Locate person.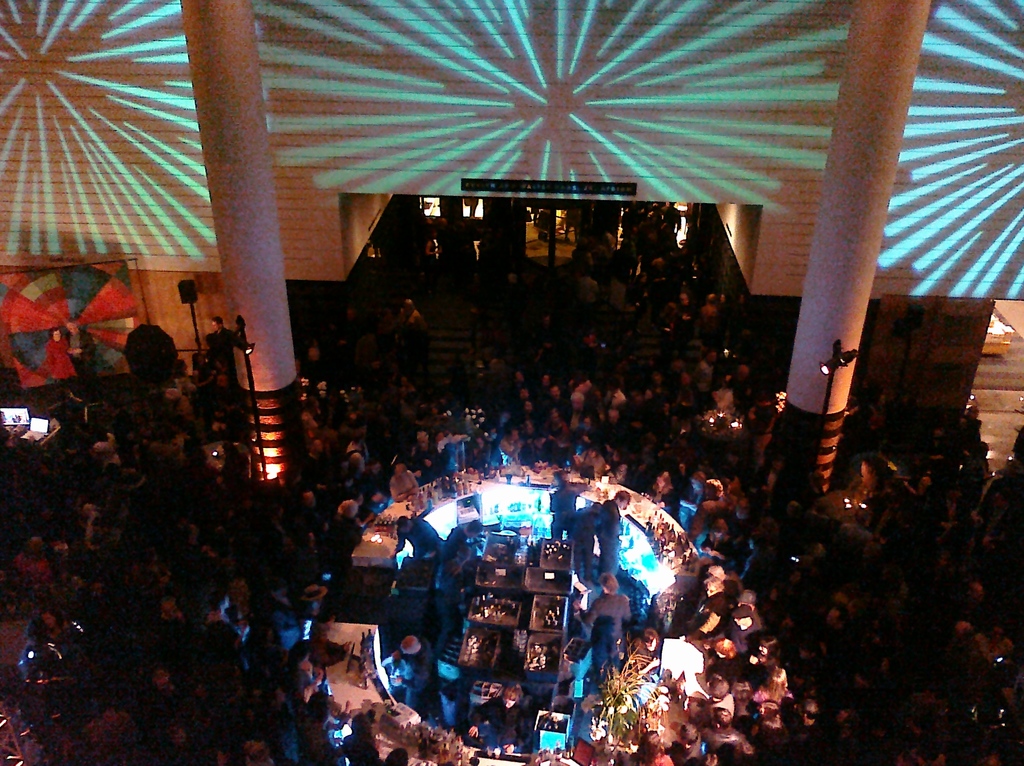
Bounding box: select_region(682, 724, 699, 763).
